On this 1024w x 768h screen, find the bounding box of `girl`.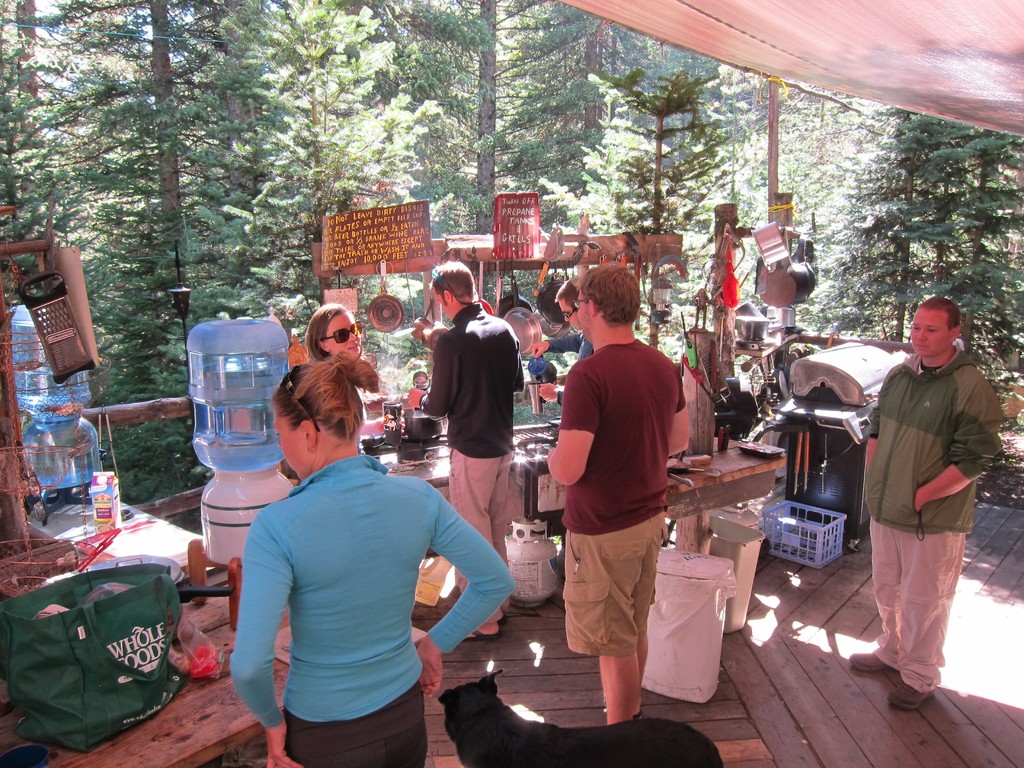
Bounding box: crop(230, 364, 513, 767).
